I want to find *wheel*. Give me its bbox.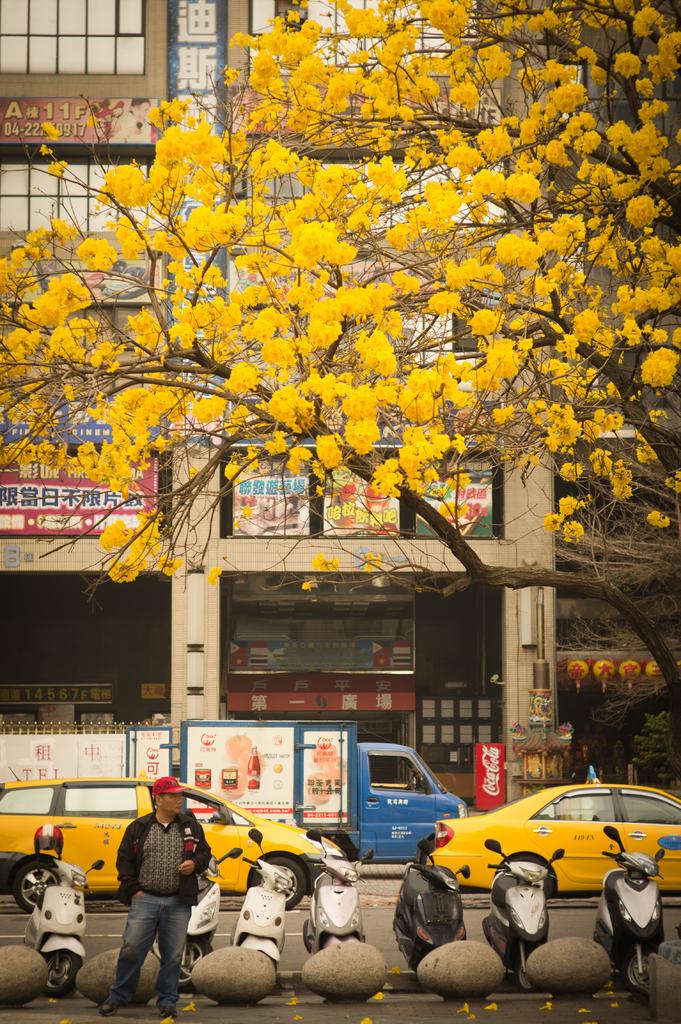
182,937,214,995.
